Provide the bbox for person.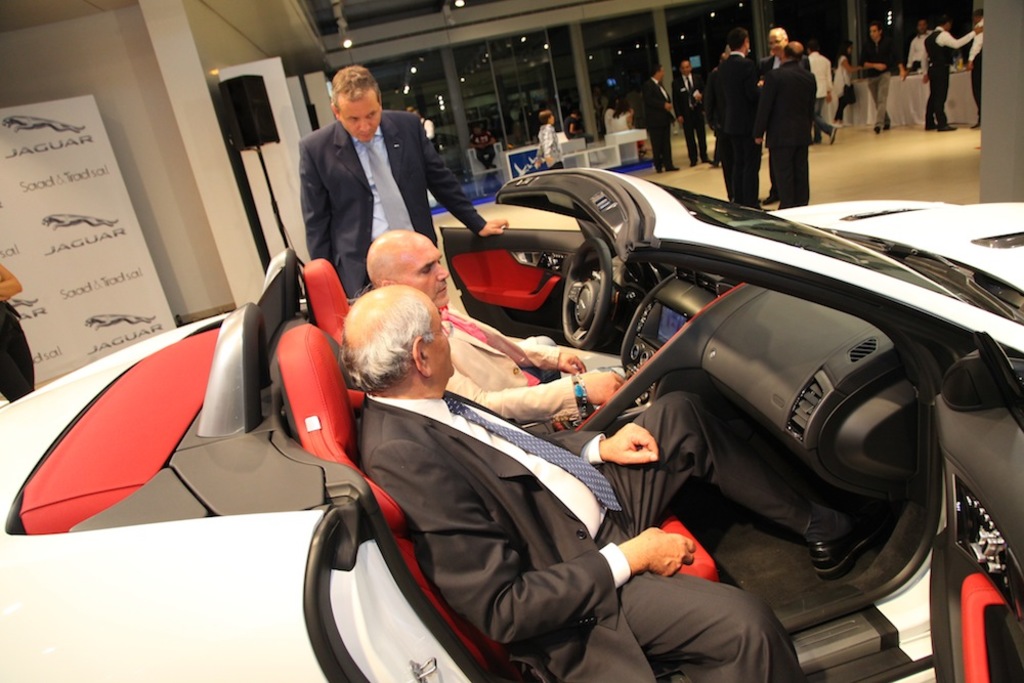
(642,68,680,166).
